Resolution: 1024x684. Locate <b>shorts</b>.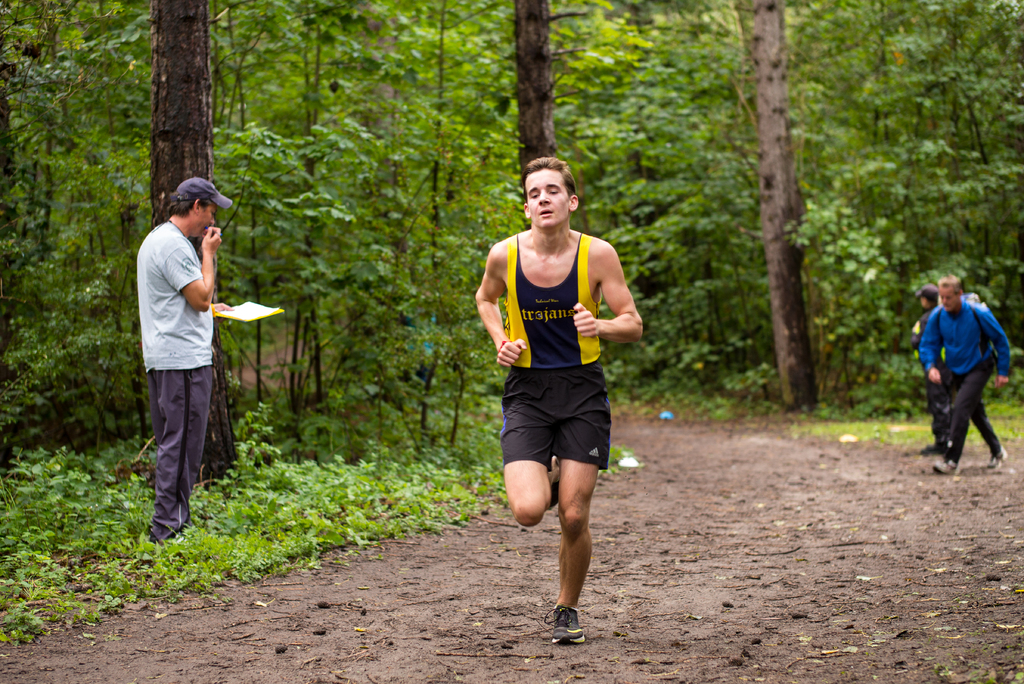
region(493, 364, 627, 487).
